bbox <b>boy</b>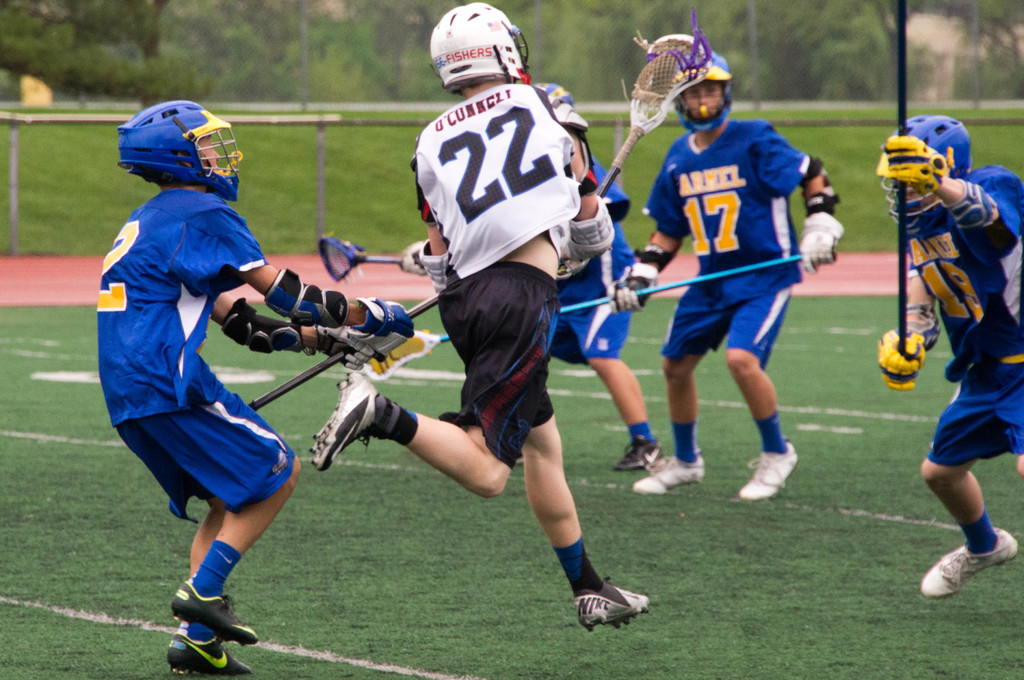
x1=879, y1=113, x2=1023, y2=599
